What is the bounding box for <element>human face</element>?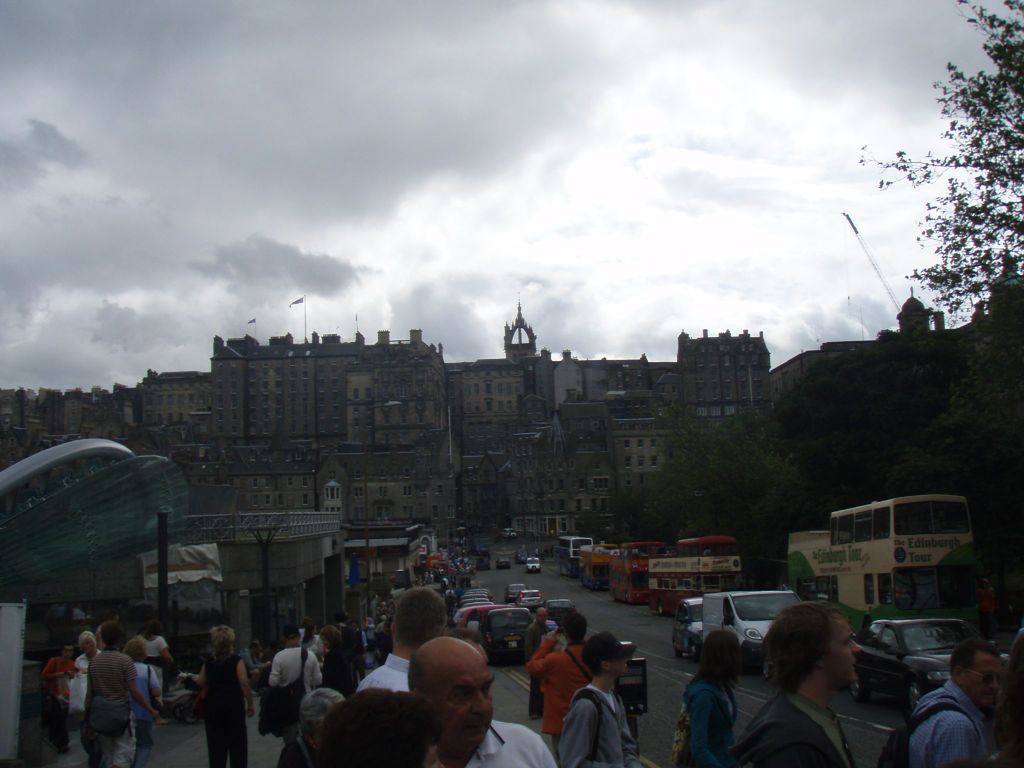
{"x1": 968, "y1": 652, "x2": 1004, "y2": 706}.
